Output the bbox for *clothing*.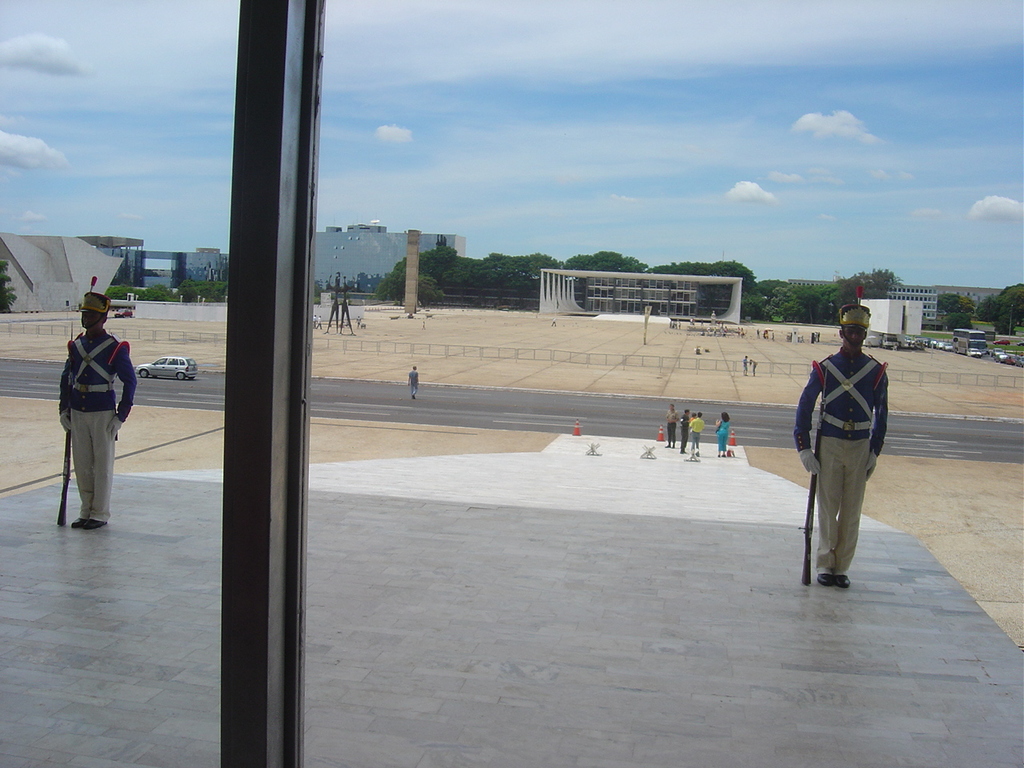
bbox=[691, 418, 706, 449].
